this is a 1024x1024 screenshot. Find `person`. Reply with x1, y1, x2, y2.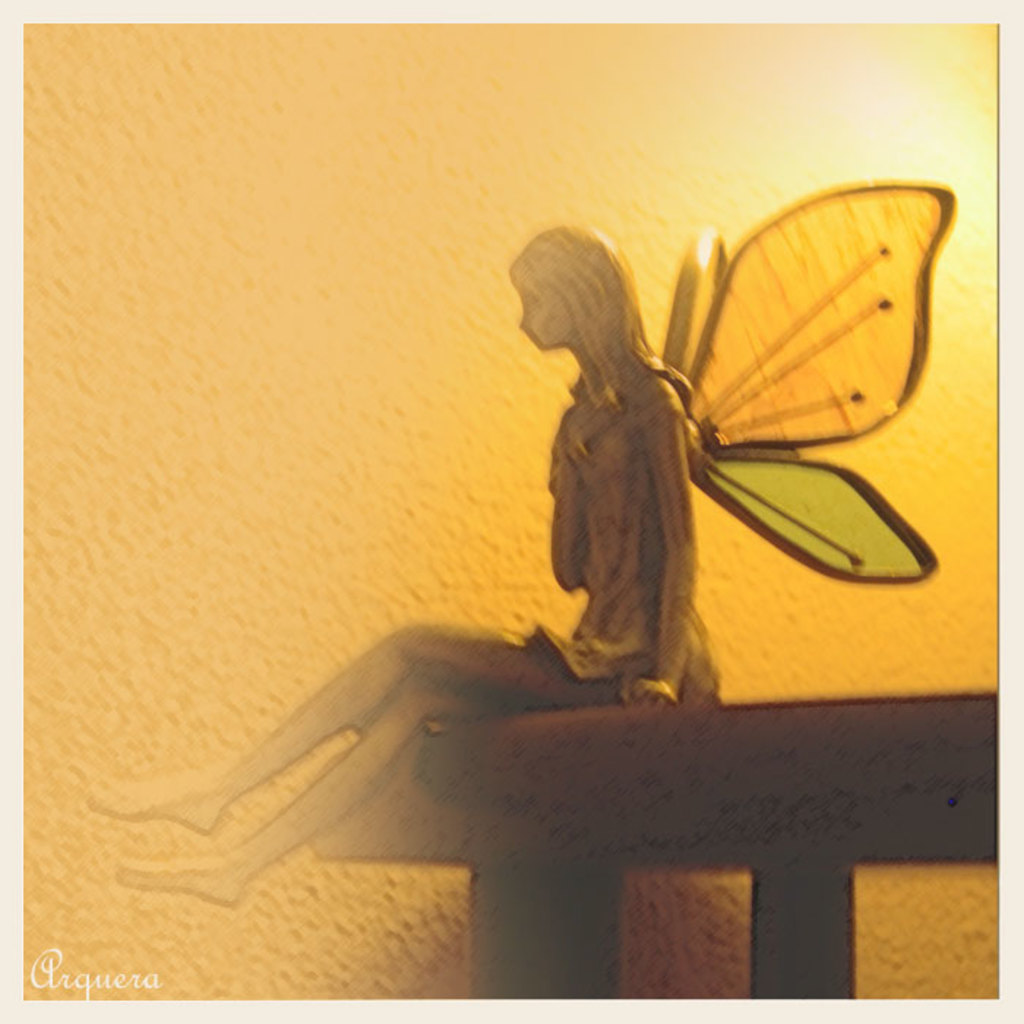
66, 174, 958, 916.
